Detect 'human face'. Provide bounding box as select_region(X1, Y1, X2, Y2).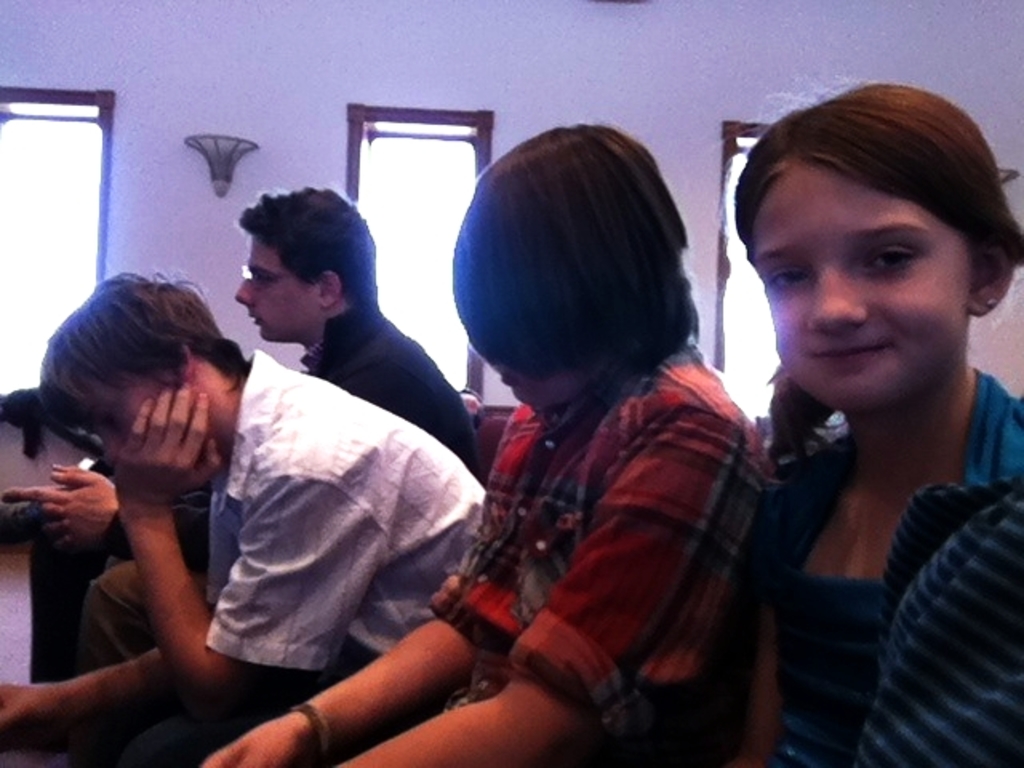
select_region(234, 232, 320, 341).
